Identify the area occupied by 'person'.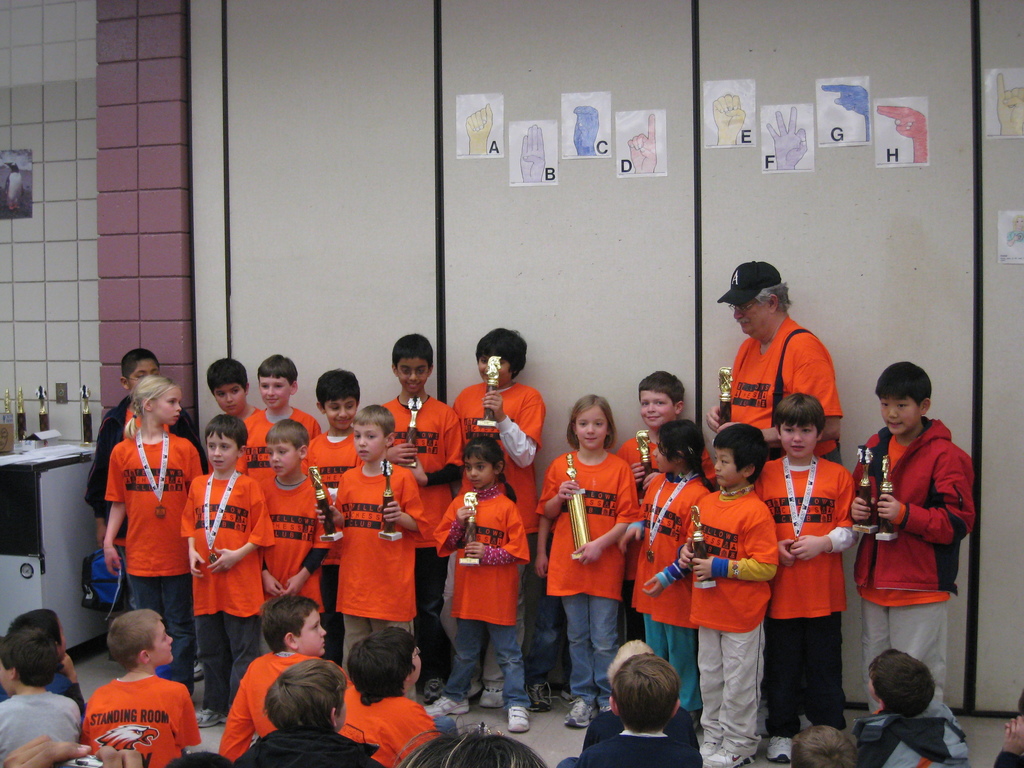
Area: <bbox>308, 368, 360, 654</bbox>.
